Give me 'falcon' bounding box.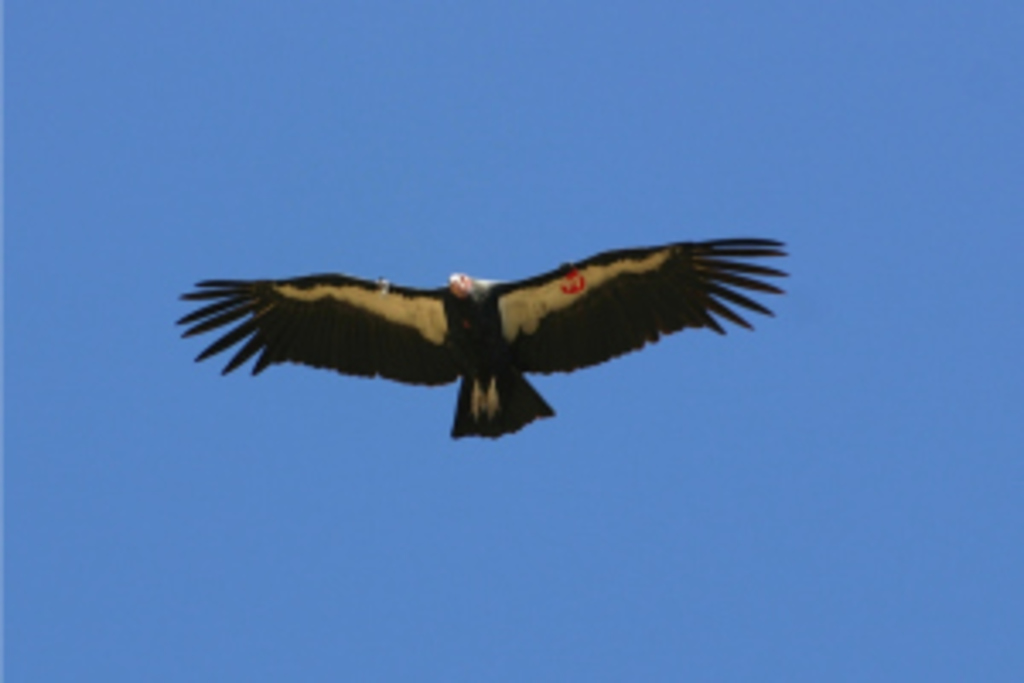
(171,232,792,447).
